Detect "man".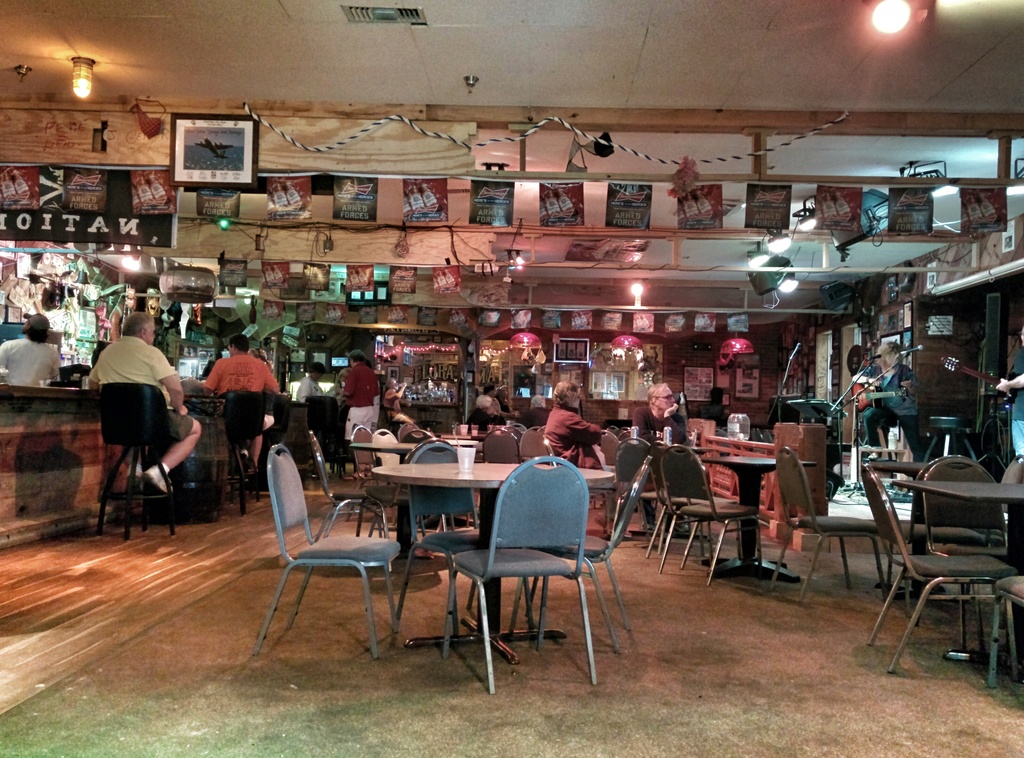
Detected at crop(87, 309, 202, 494).
